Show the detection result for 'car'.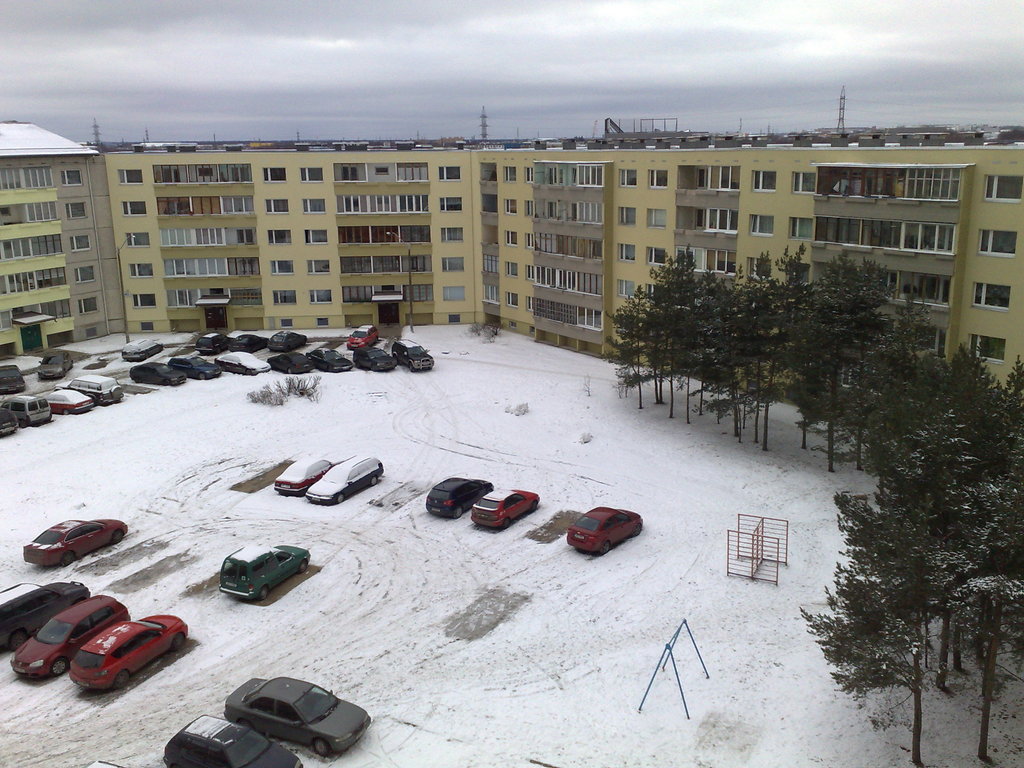
24/518/129/568.
